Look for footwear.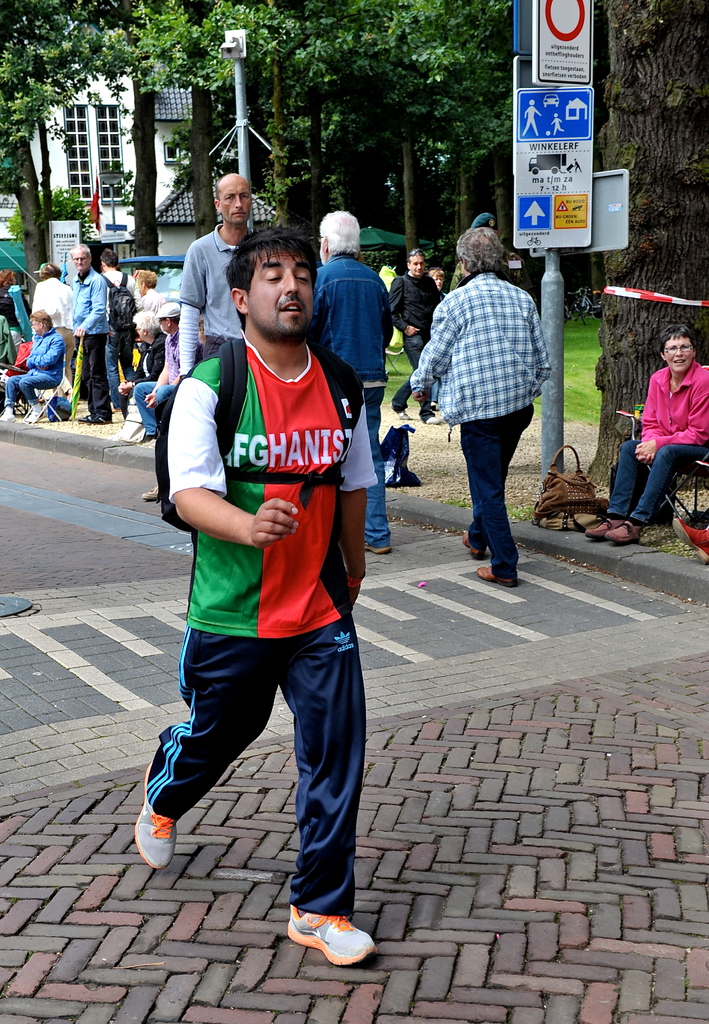
Found: (left=136, top=760, right=180, bottom=874).
